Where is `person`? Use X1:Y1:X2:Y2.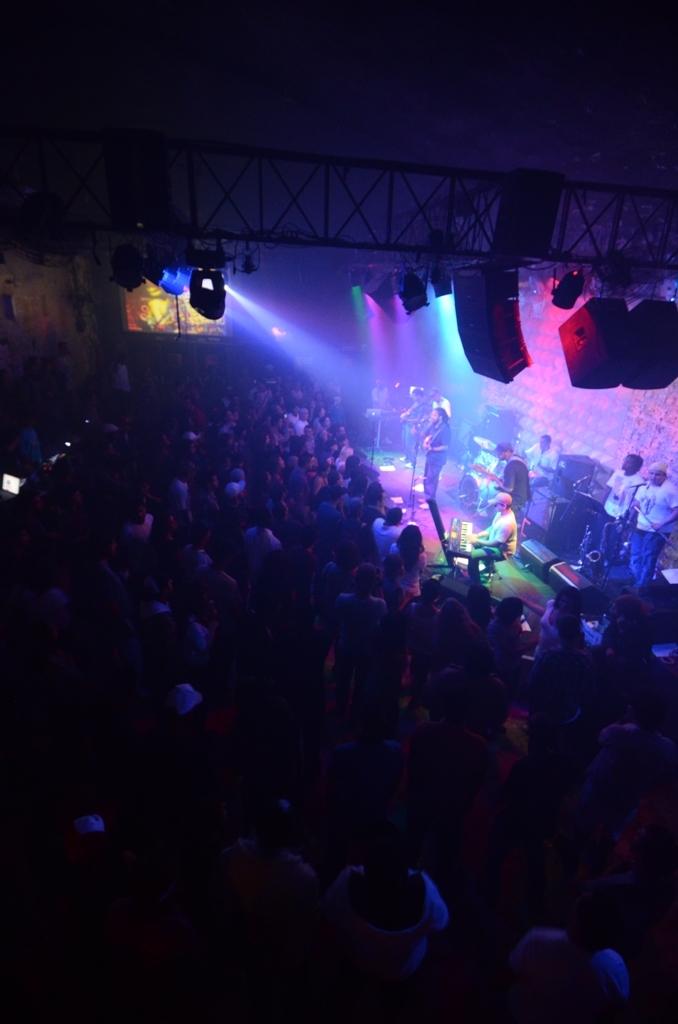
496:445:518:503.
